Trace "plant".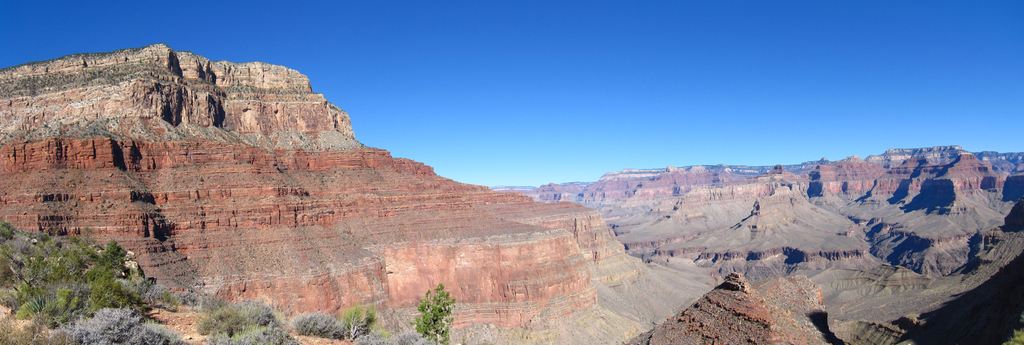
Traced to 18 234 149 330.
